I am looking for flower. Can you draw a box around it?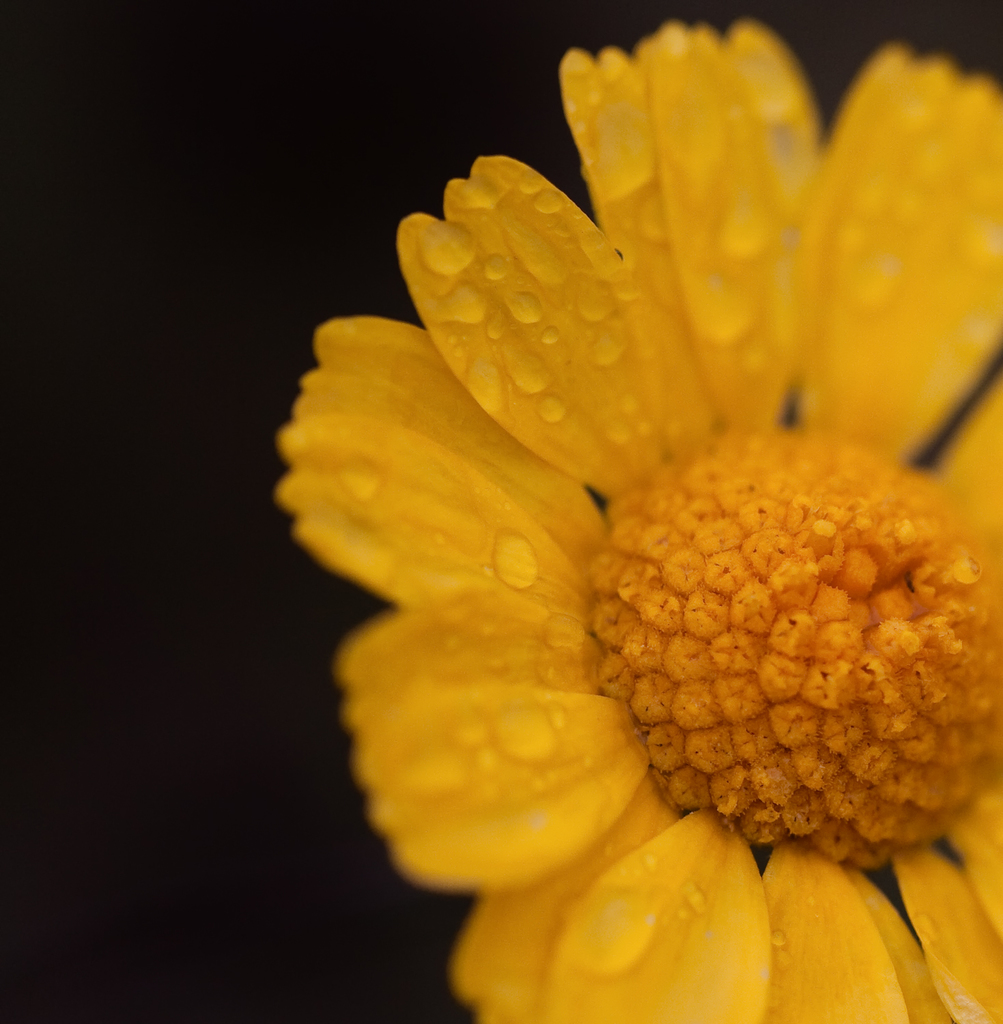
Sure, the bounding box is 270 20 1002 1023.
